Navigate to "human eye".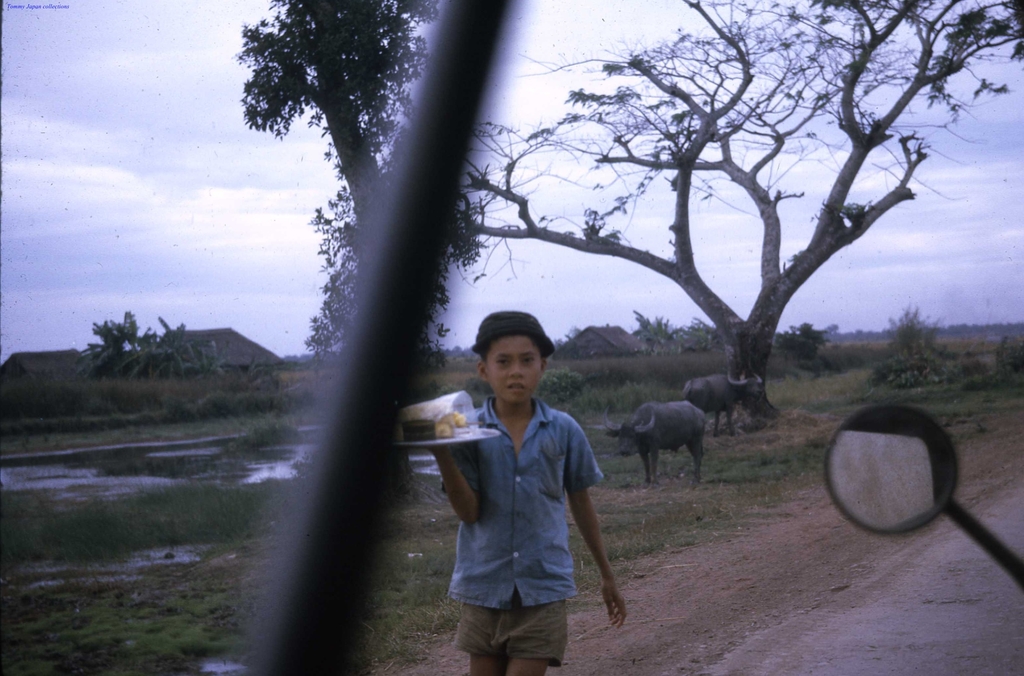
Navigation target: crop(496, 355, 508, 365).
